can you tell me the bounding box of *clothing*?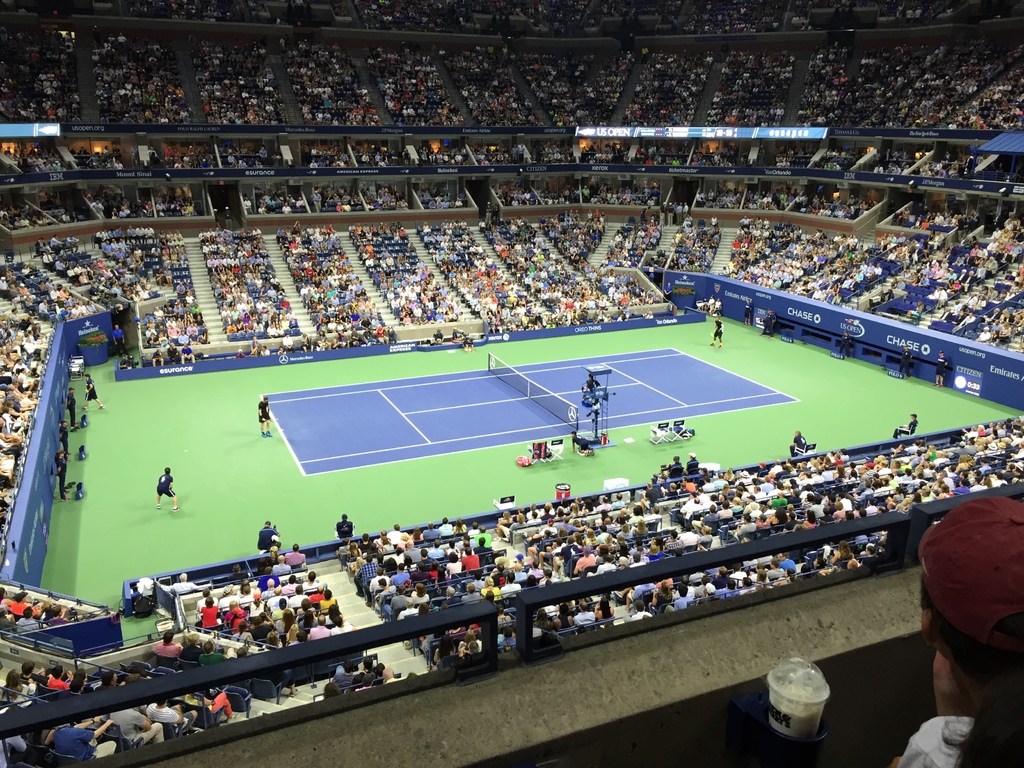
<bbox>573, 435, 589, 449</bbox>.
